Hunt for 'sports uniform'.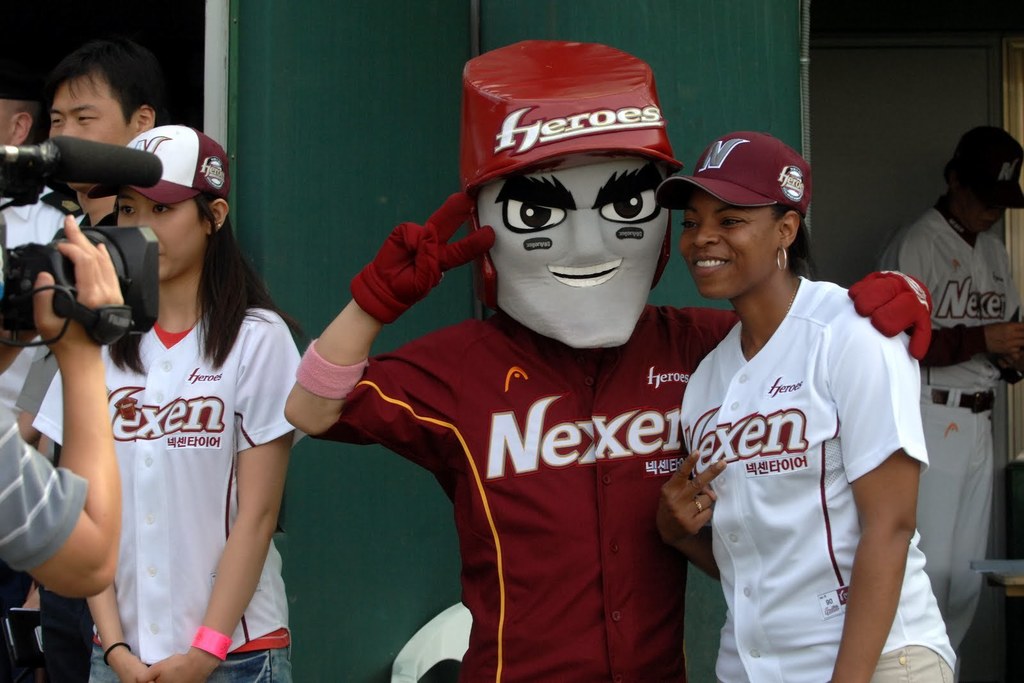
Hunted down at [x1=305, y1=294, x2=942, y2=682].
